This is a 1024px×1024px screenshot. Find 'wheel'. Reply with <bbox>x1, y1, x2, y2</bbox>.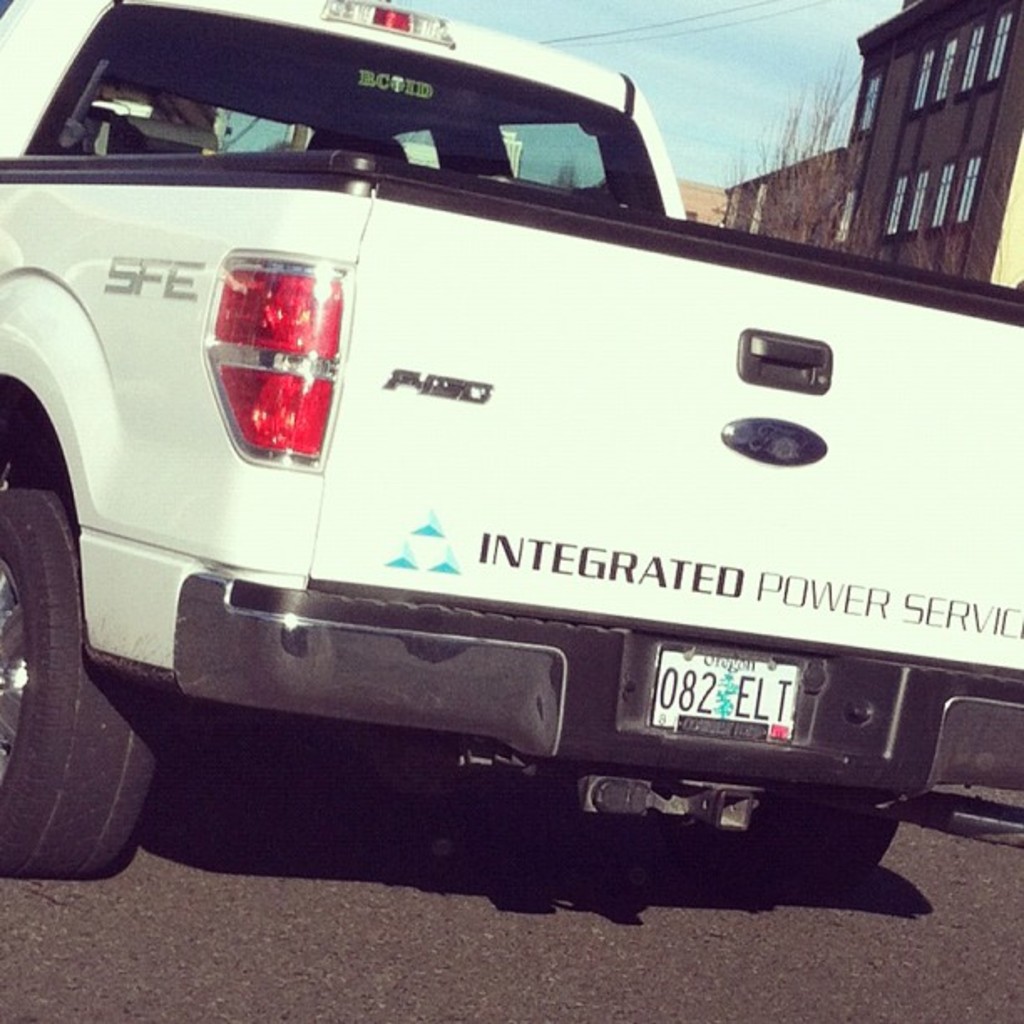
<bbox>801, 803, 892, 885</bbox>.
